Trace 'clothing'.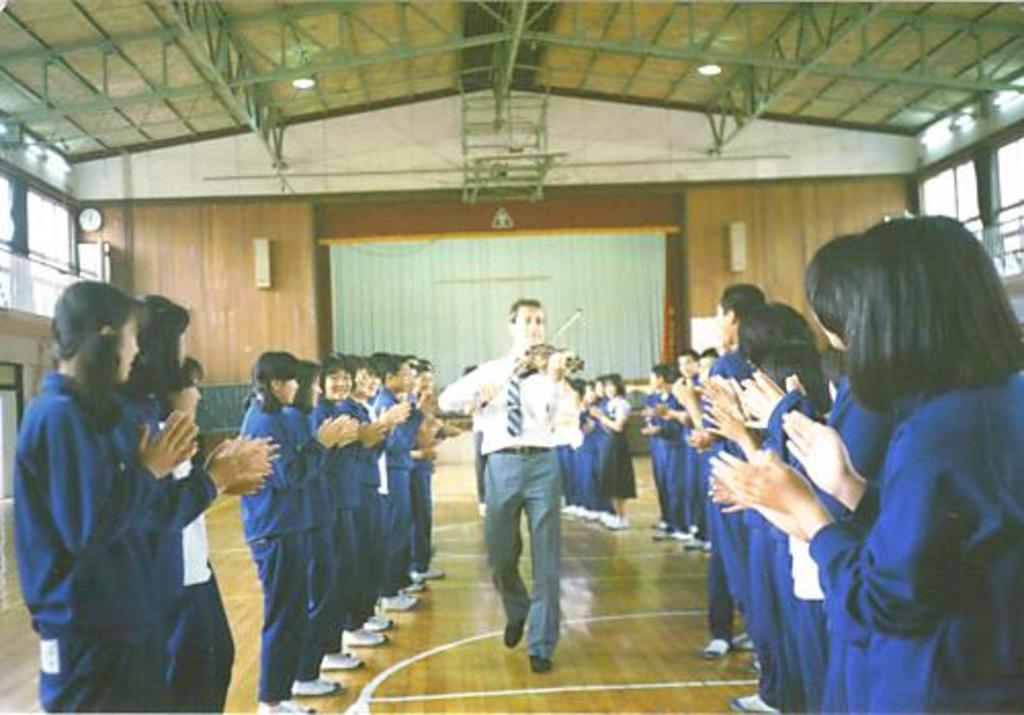
Traced to rect(367, 383, 399, 408).
